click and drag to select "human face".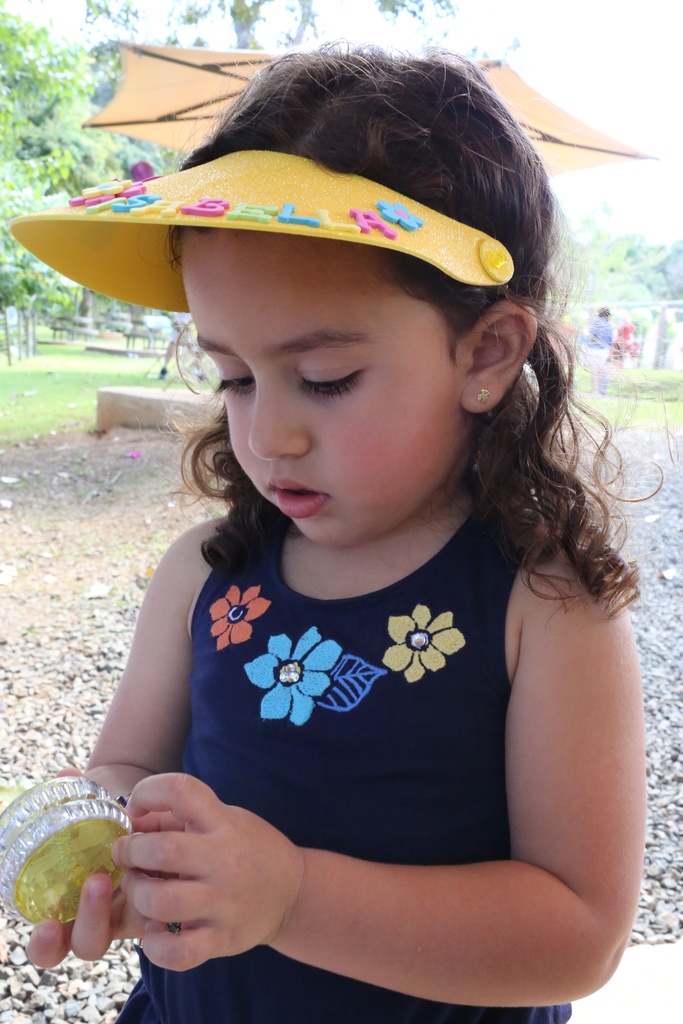
Selection: Rect(174, 236, 466, 548).
